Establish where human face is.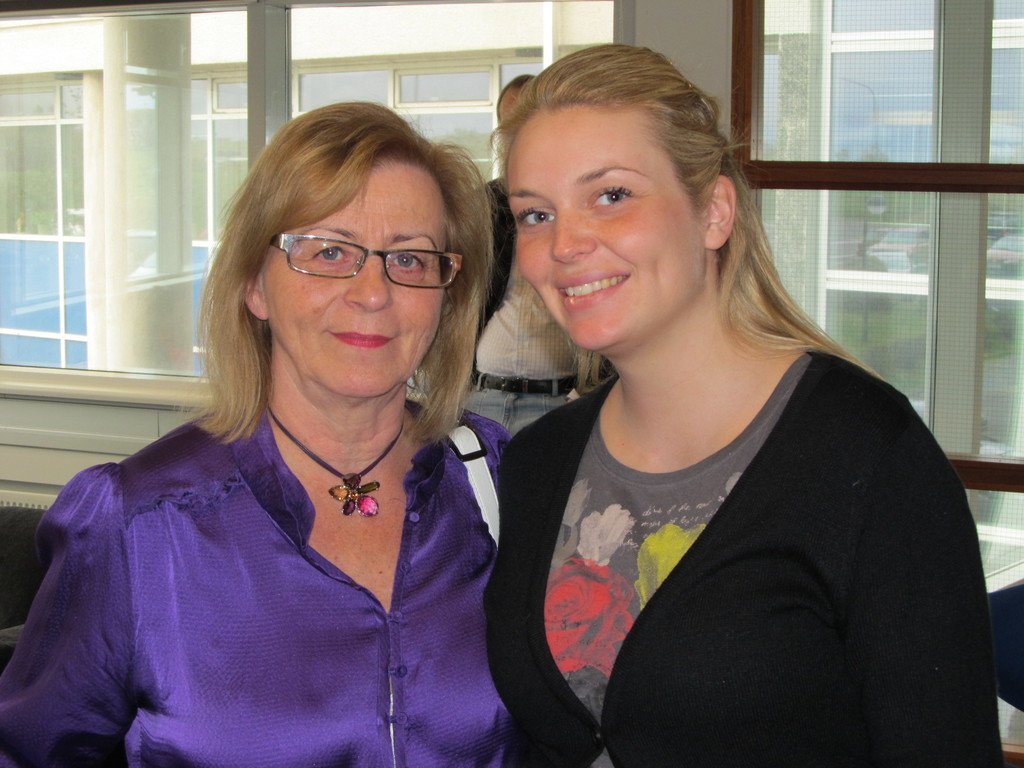
Established at {"left": 505, "top": 108, "right": 710, "bottom": 349}.
